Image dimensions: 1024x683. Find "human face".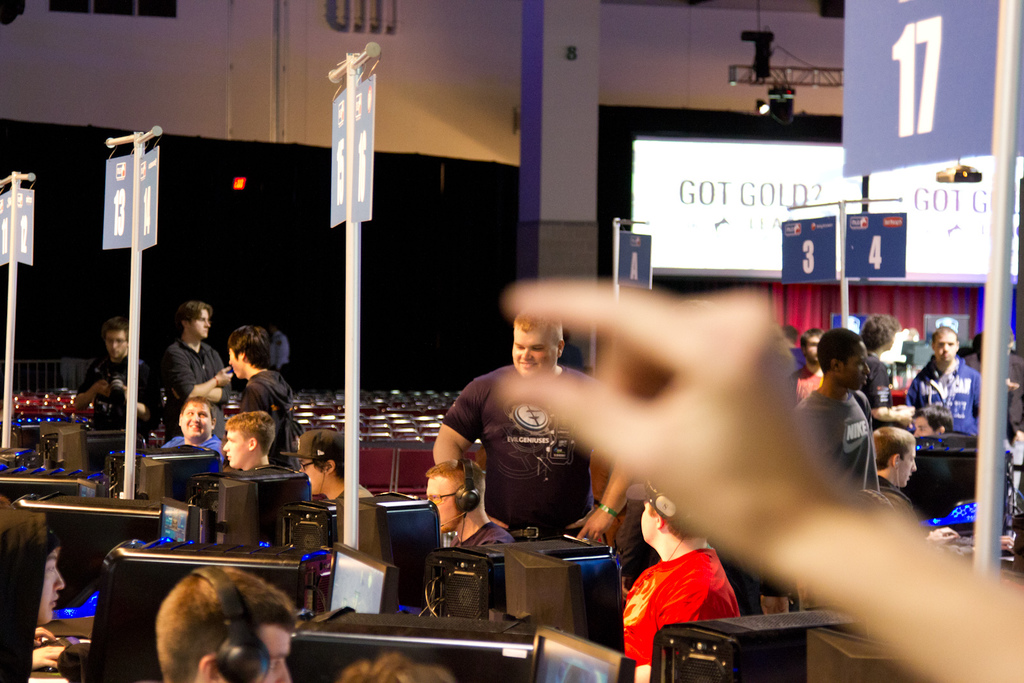
<region>511, 332, 554, 380</region>.
